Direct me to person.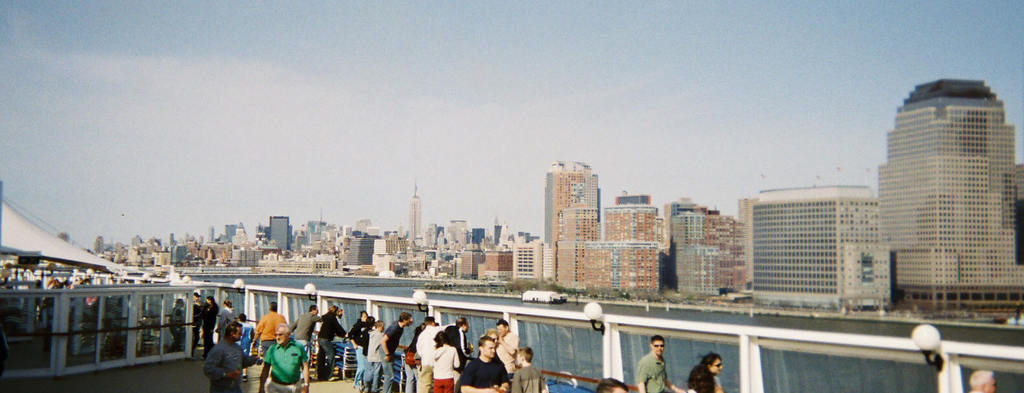
Direction: box(635, 334, 686, 392).
